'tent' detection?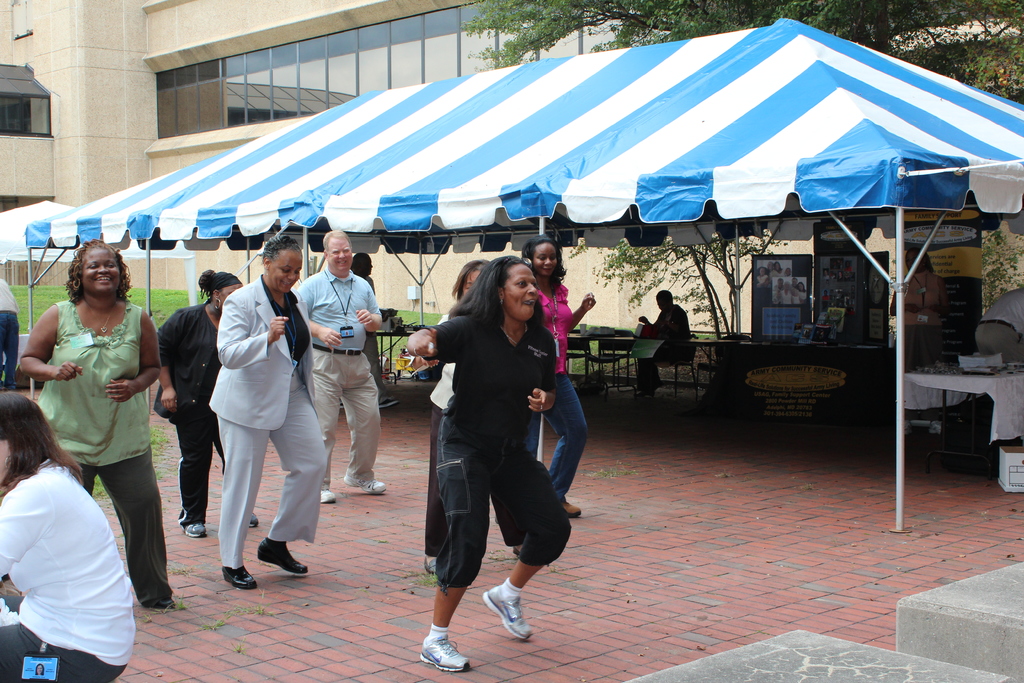
(0,188,68,276)
